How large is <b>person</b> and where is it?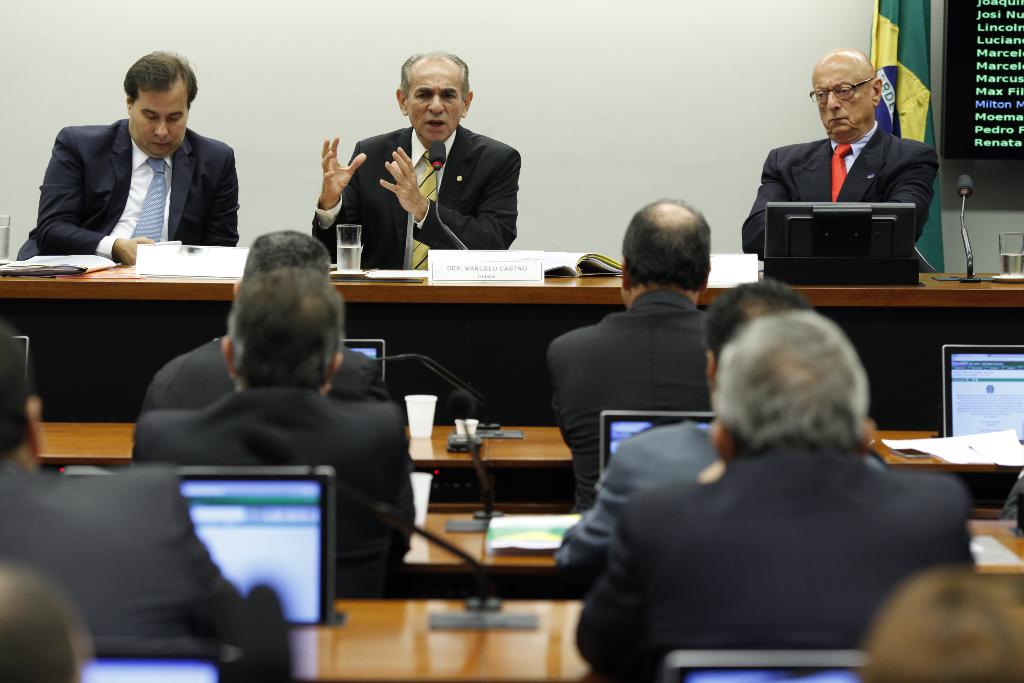
Bounding box: (571, 308, 972, 677).
